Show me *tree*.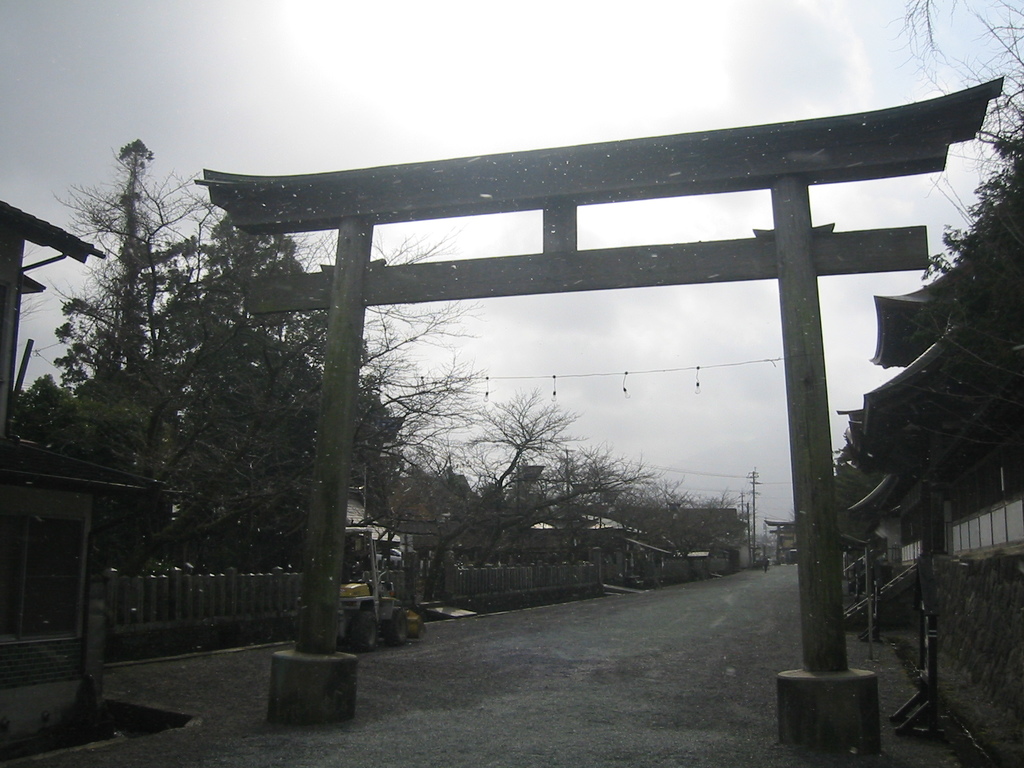
*tree* is here: (33,108,224,559).
